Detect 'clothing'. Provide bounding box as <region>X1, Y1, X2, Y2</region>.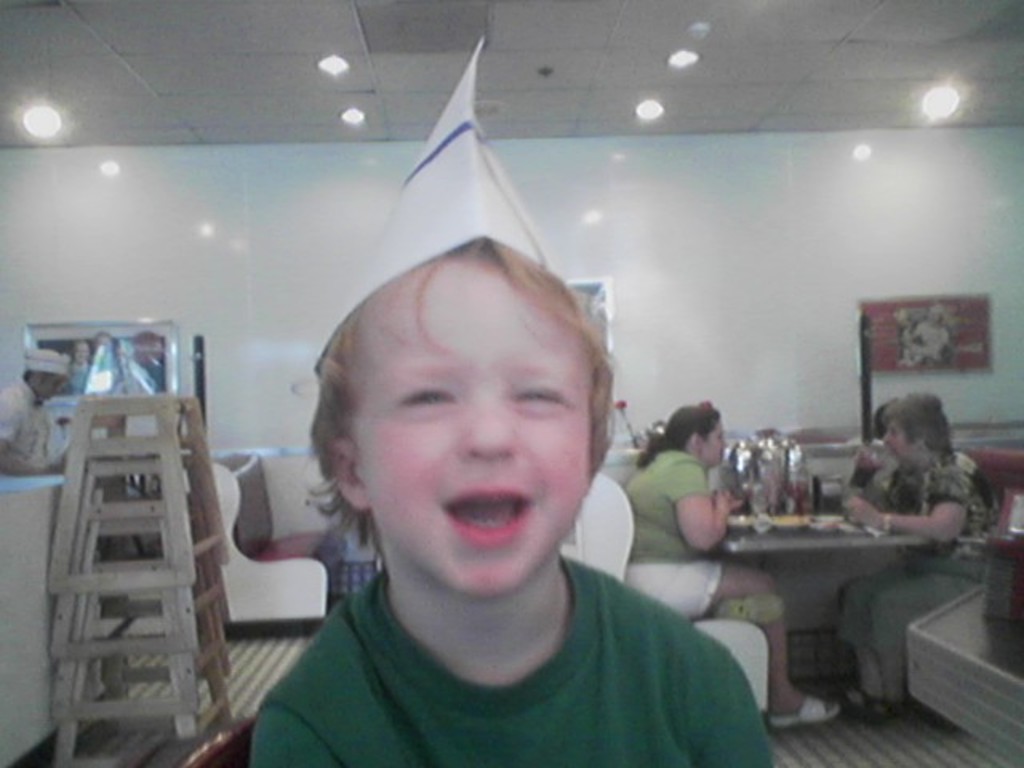
<region>826, 437, 1003, 698</region>.
